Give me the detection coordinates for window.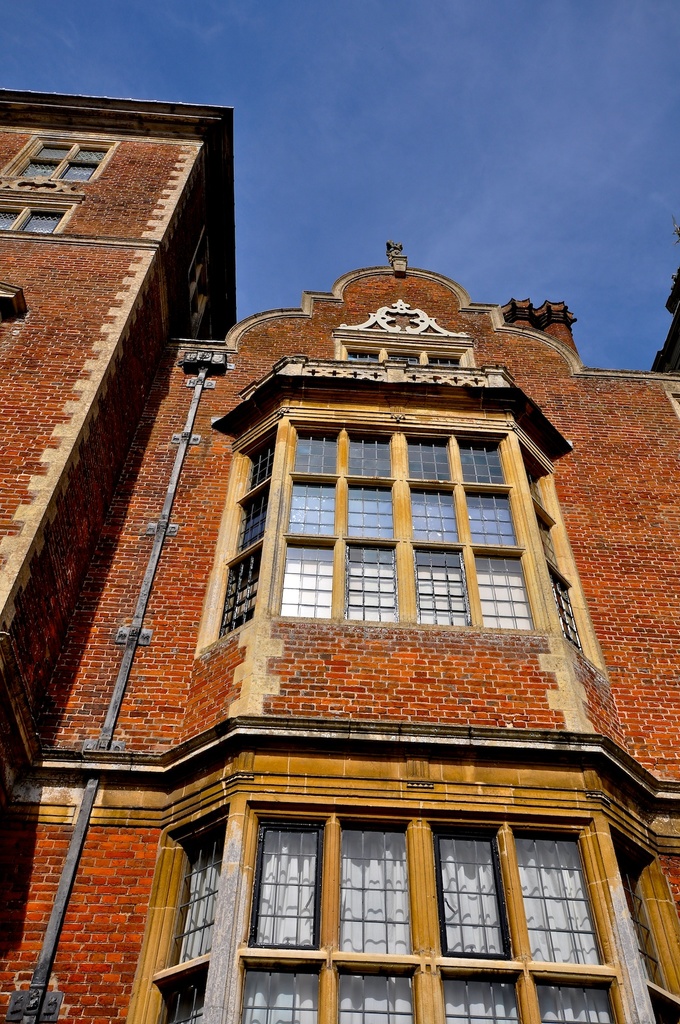
box=[0, 134, 121, 182].
